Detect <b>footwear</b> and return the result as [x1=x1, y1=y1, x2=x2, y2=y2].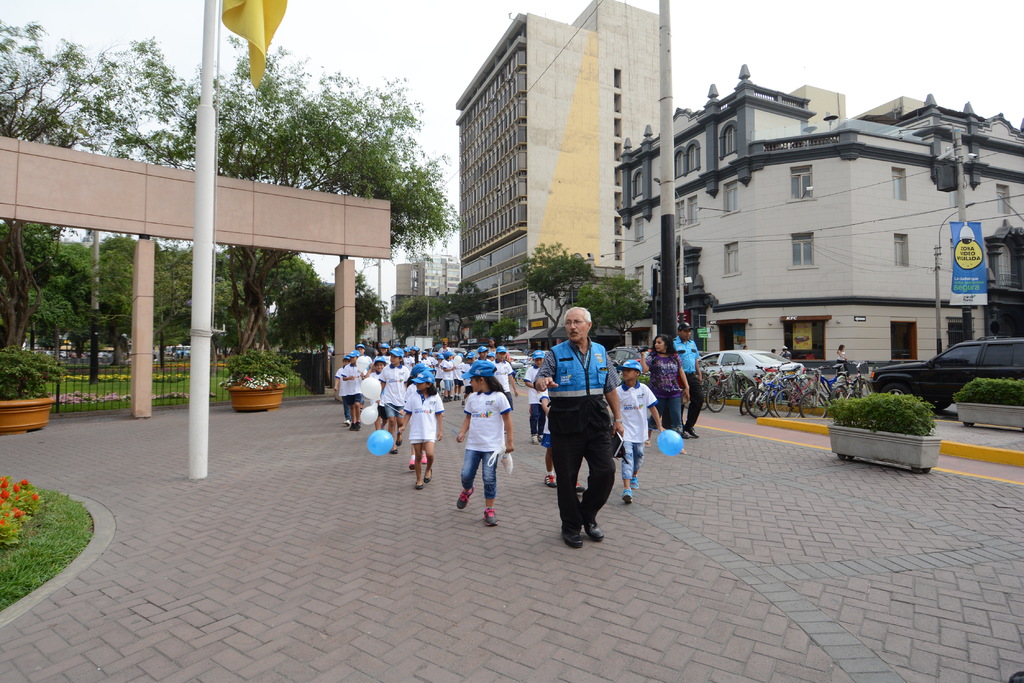
[x1=388, y1=447, x2=398, y2=455].
